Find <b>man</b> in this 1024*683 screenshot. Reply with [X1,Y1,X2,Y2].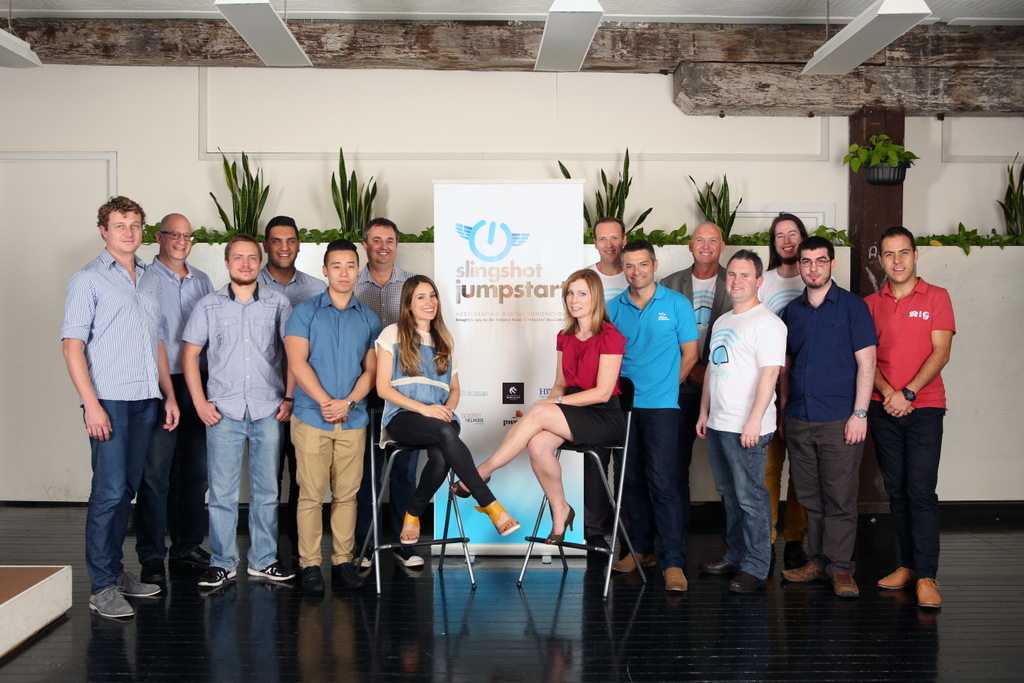
[54,181,189,628].
